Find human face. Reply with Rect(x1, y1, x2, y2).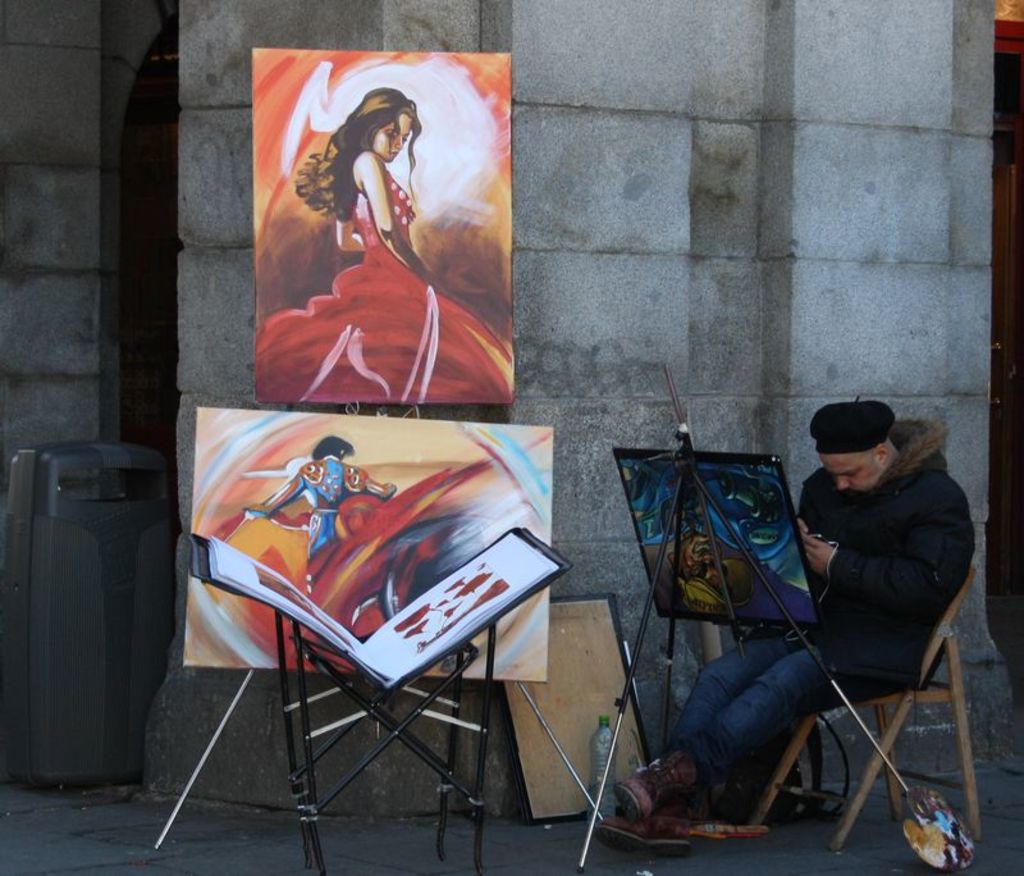
Rect(367, 113, 412, 163).
